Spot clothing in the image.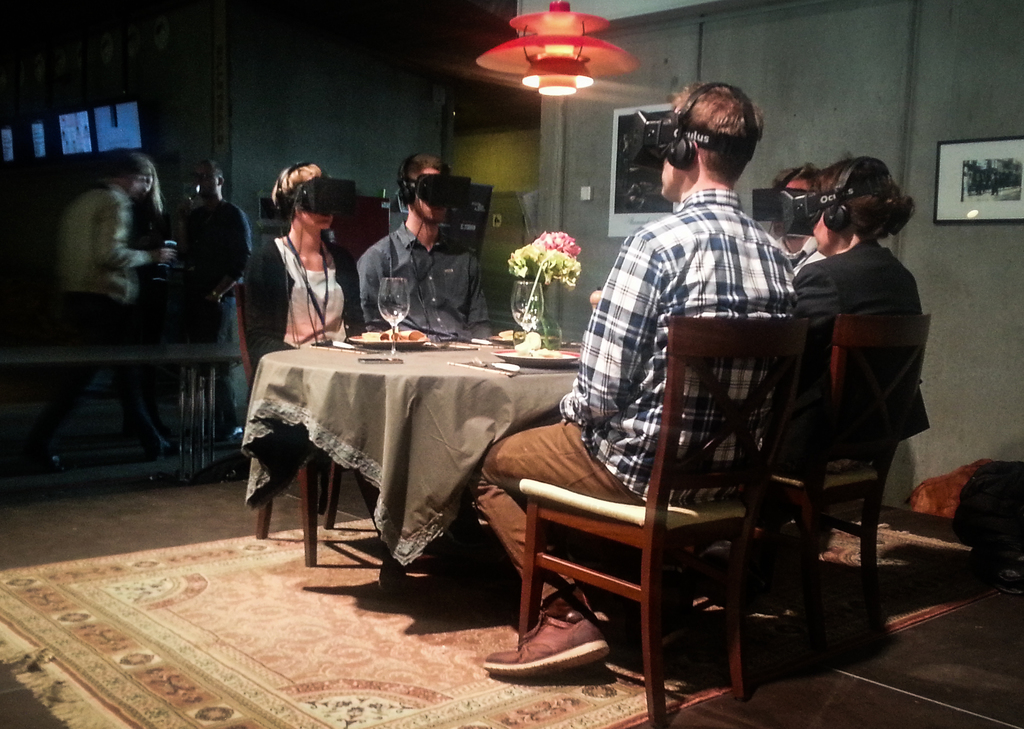
clothing found at [left=243, top=239, right=366, bottom=373].
